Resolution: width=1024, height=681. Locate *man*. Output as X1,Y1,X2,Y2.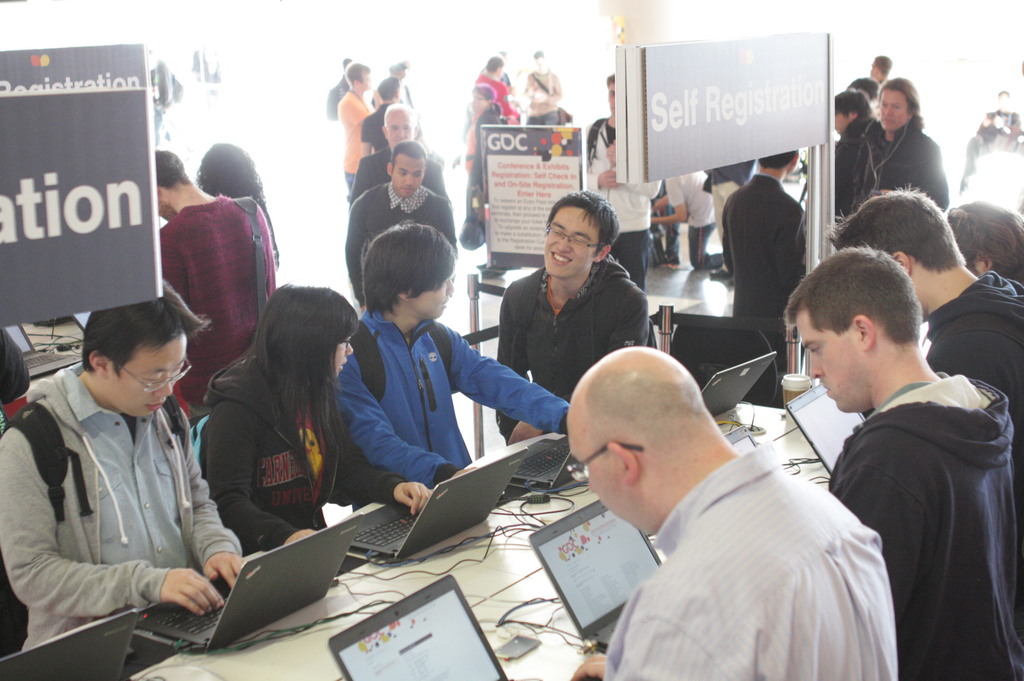
0,273,248,626.
